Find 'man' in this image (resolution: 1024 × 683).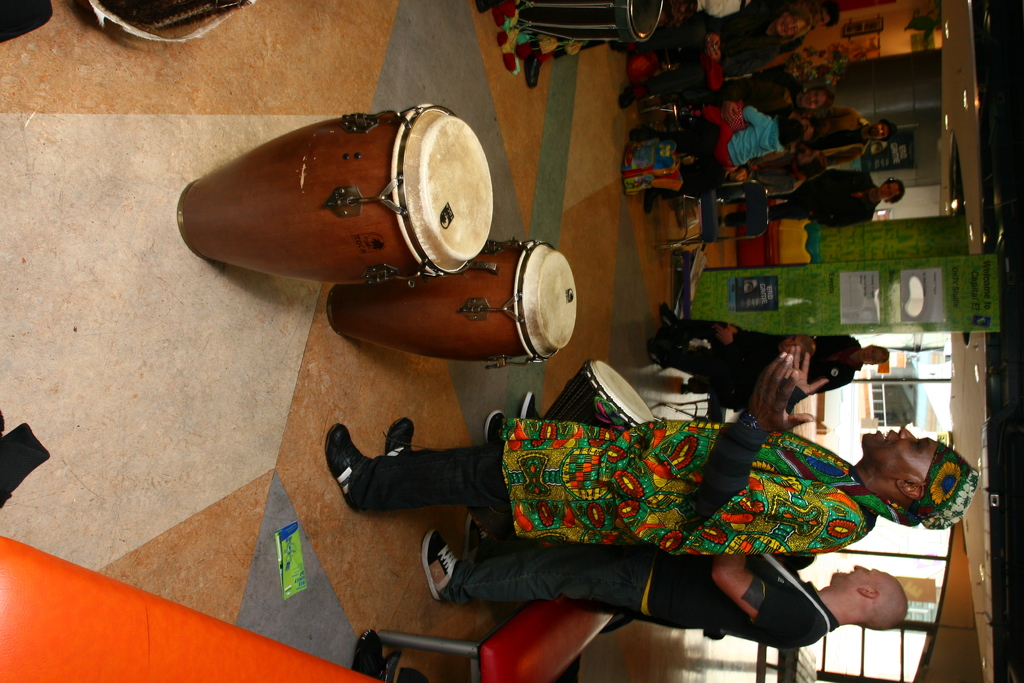
crop(804, 111, 897, 174).
